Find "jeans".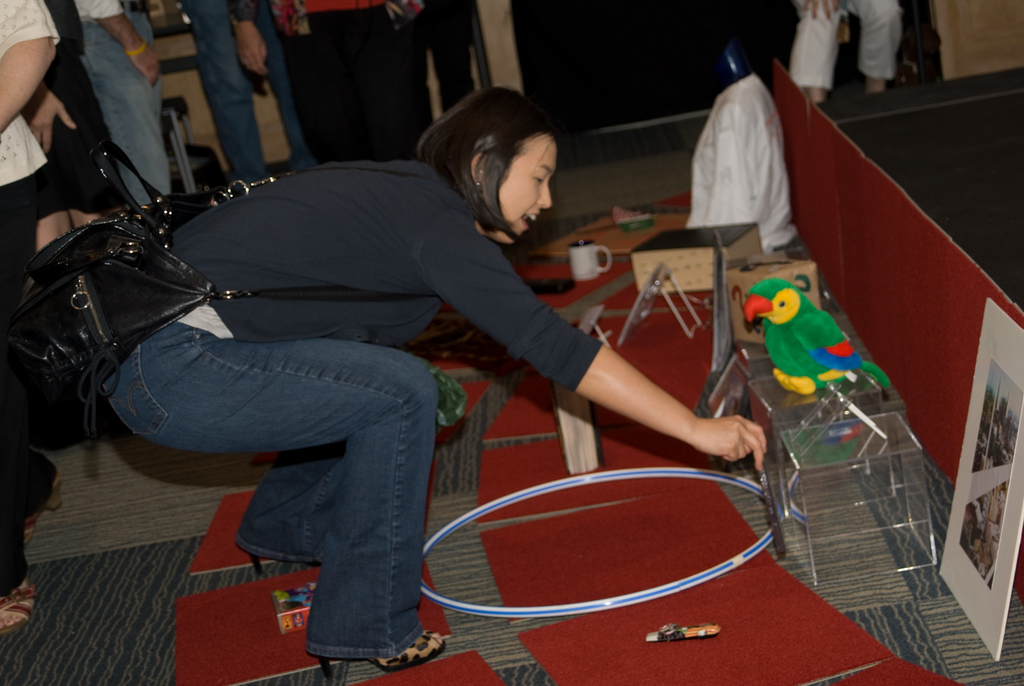
[left=80, top=6, right=169, bottom=206].
